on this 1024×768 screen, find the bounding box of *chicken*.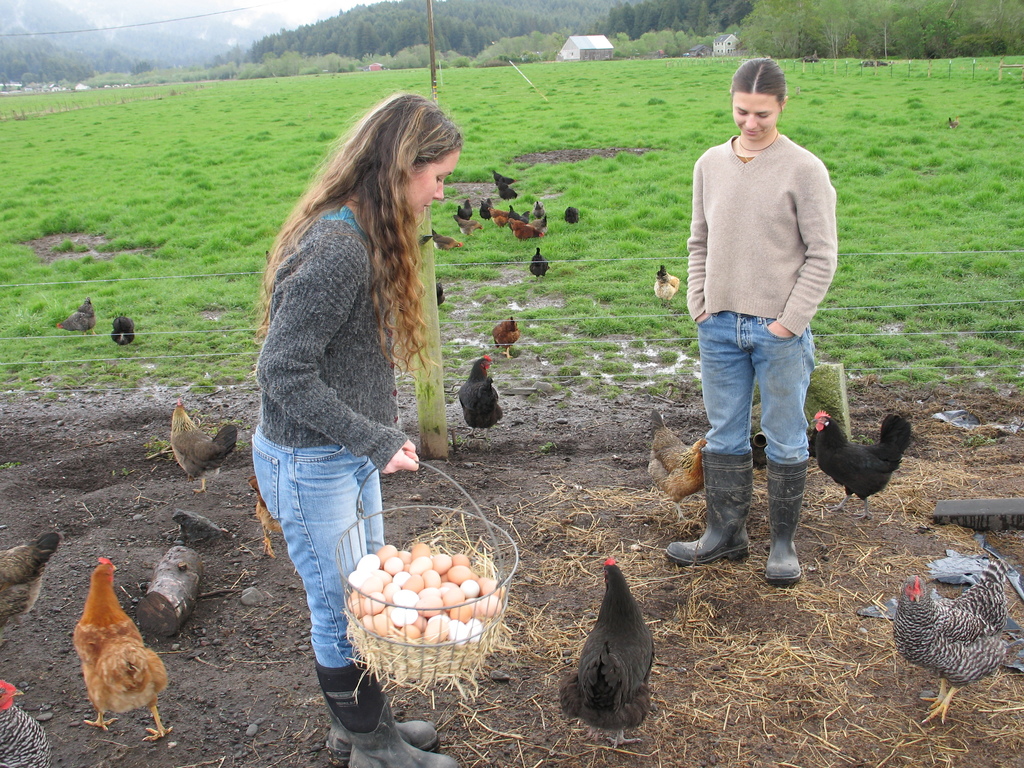
Bounding box: BBox(108, 314, 134, 347).
